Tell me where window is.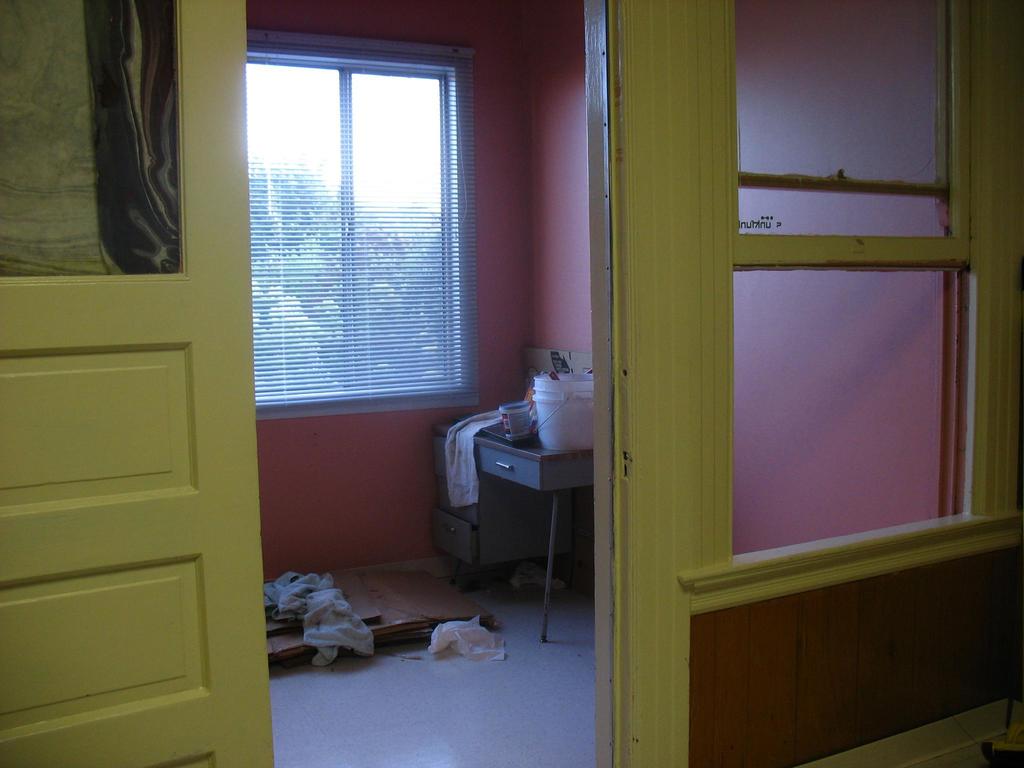
window is at [x1=242, y1=49, x2=483, y2=401].
